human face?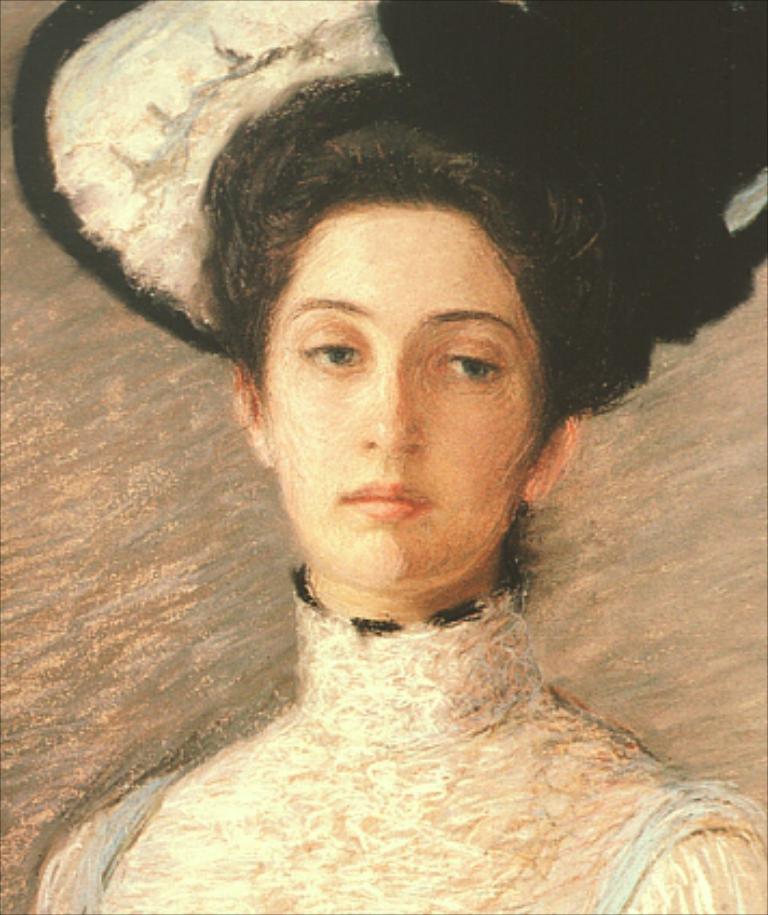
box(255, 201, 546, 591)
